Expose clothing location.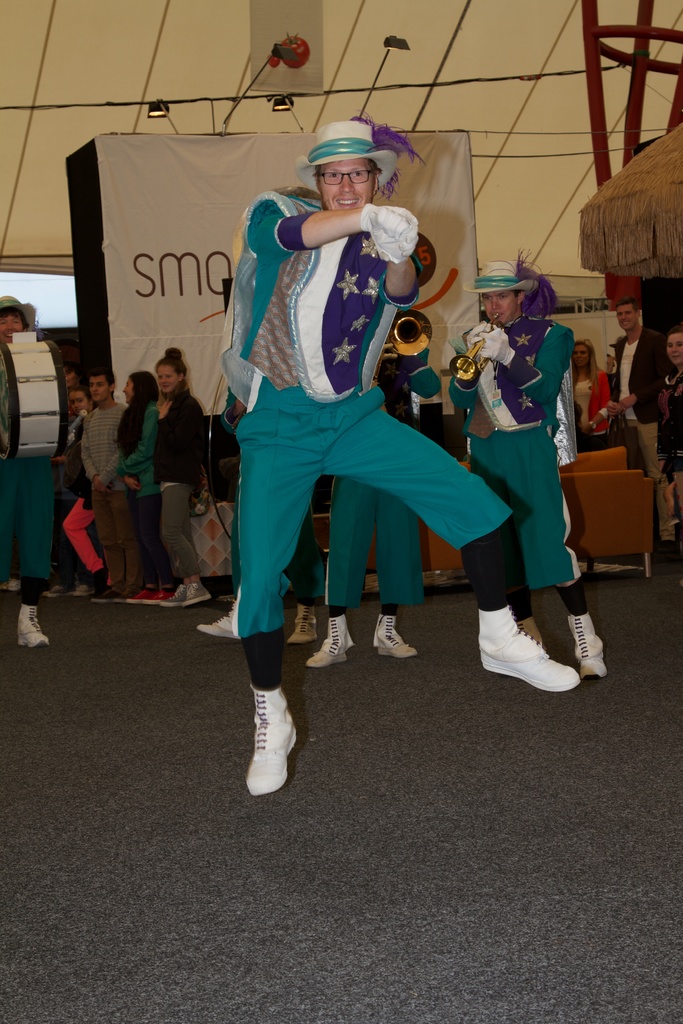
Exposed at 155:388:206:584.
